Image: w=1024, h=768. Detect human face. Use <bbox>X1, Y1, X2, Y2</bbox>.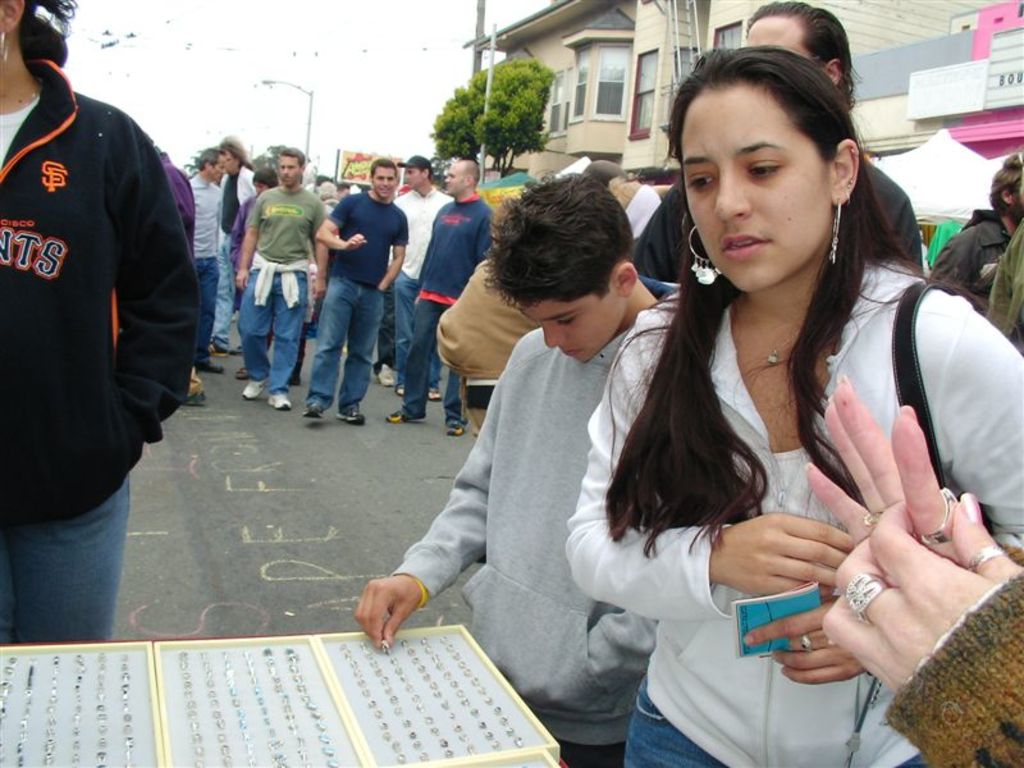
<bbox>274, 150, 305, 180</bbox>.
